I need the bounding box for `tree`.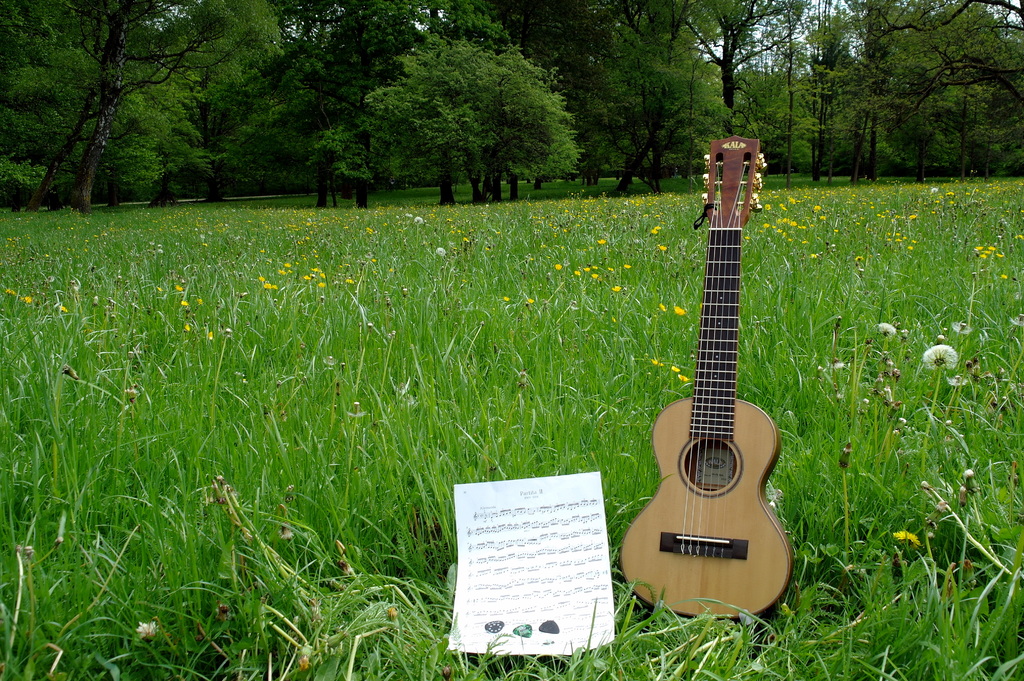
Here it is: [357, 28, 580, 205].
